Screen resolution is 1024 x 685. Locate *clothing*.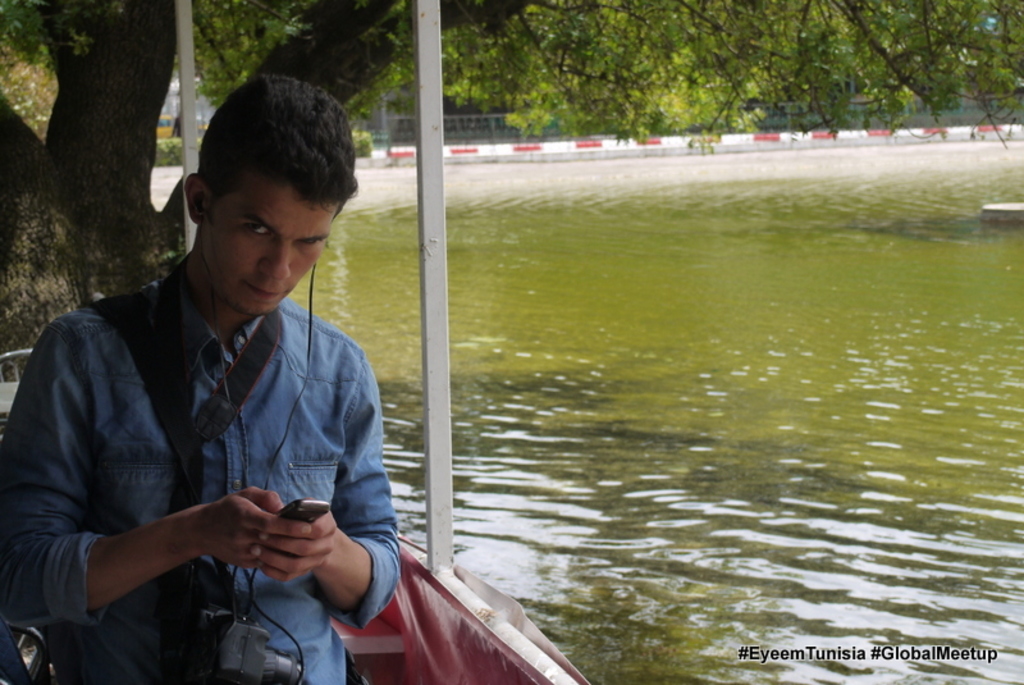
Rect(23, 195, 393, 672).
